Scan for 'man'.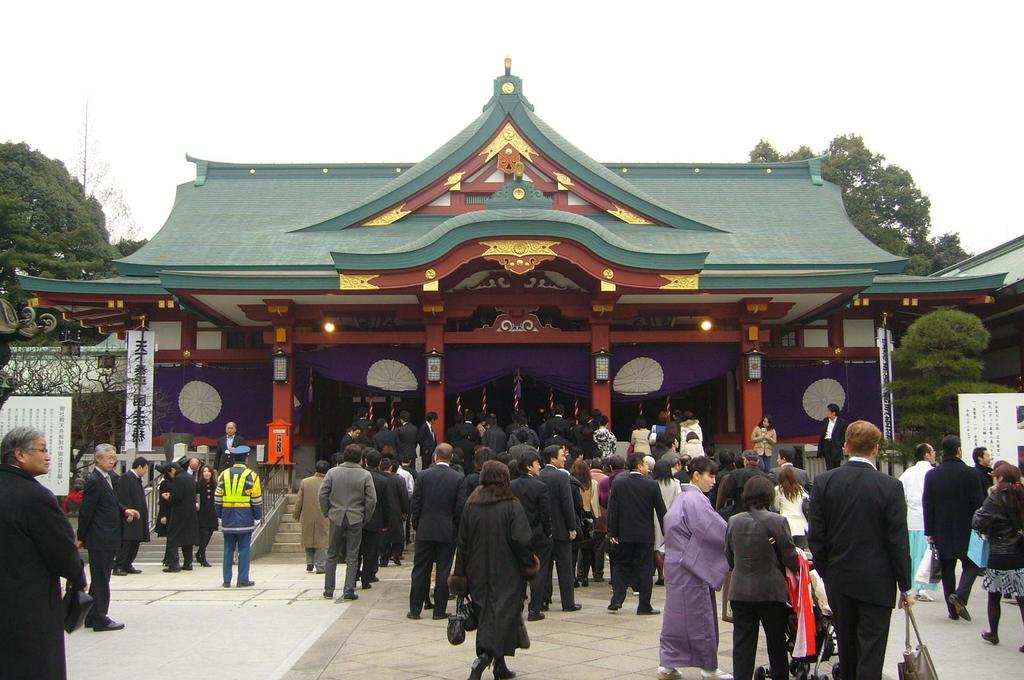
Scan result: Rect(763, 447, 811, 497).
